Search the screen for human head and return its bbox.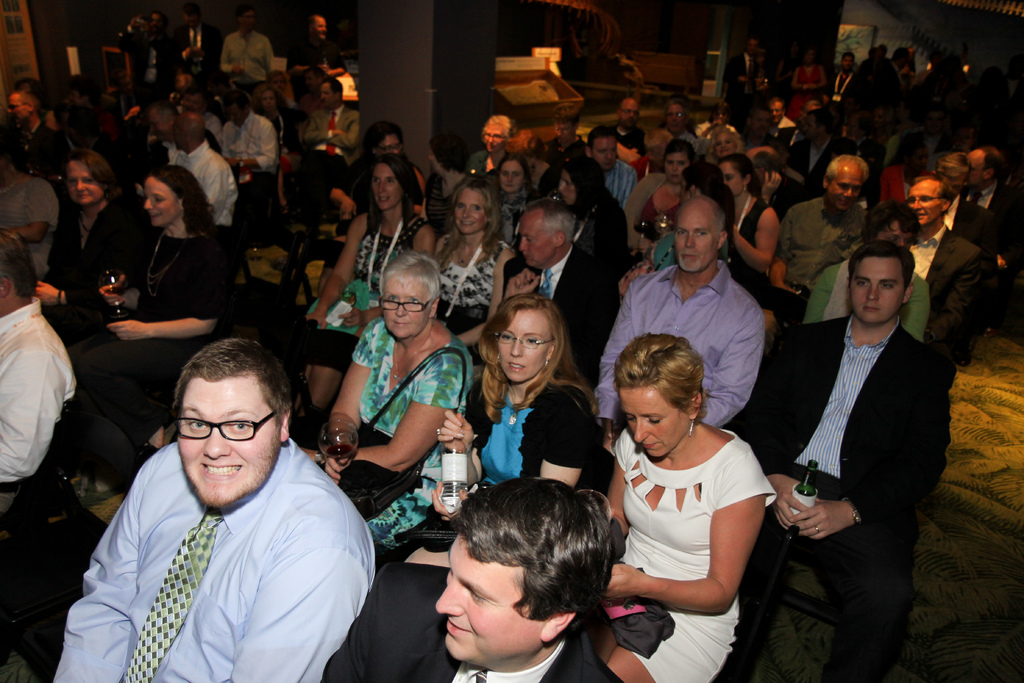
Found: <box>711,129,745,158</box>.
